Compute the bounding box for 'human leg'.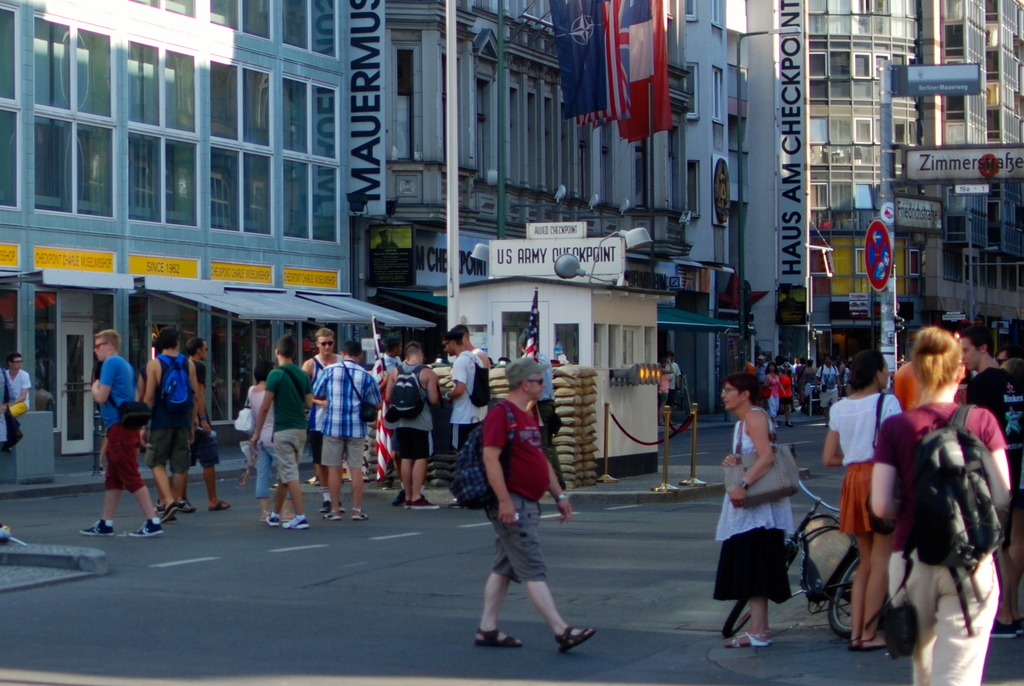
Rect(489, 495, 598, 650).
